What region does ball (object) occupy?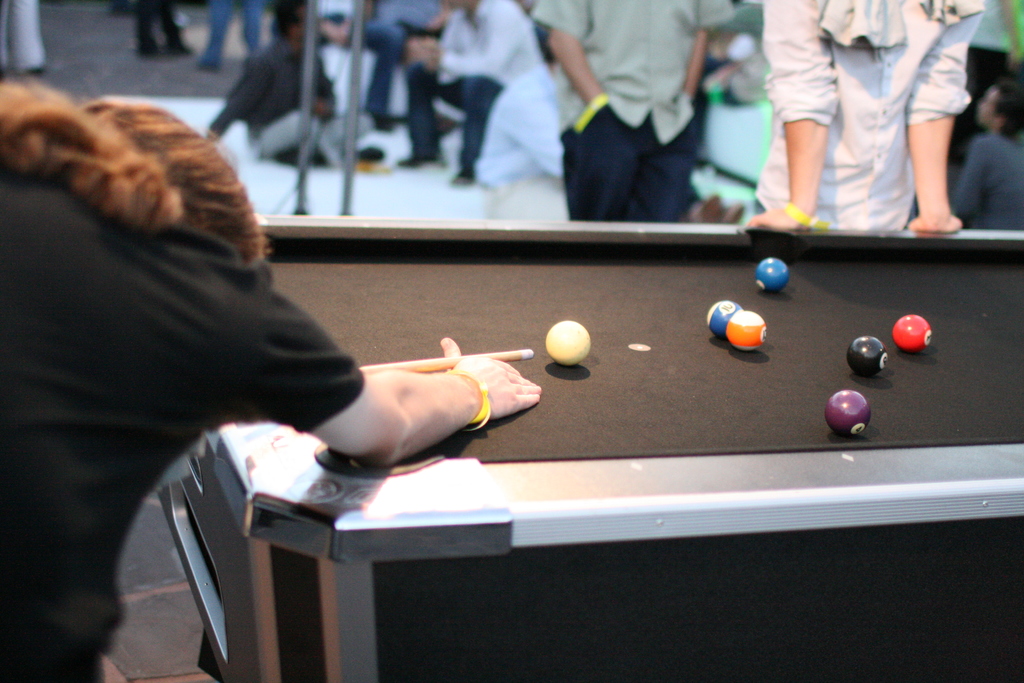
852:336:887:377.
